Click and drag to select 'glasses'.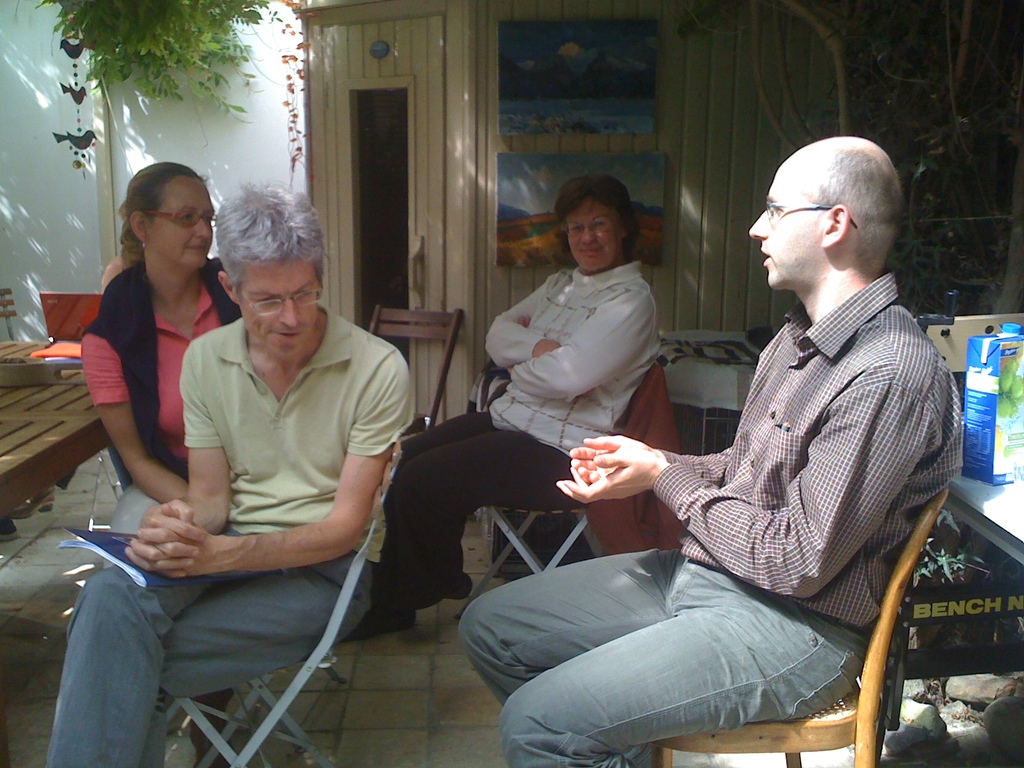
Selection: [x1=766, y1=203, x2=854, y2=229].
